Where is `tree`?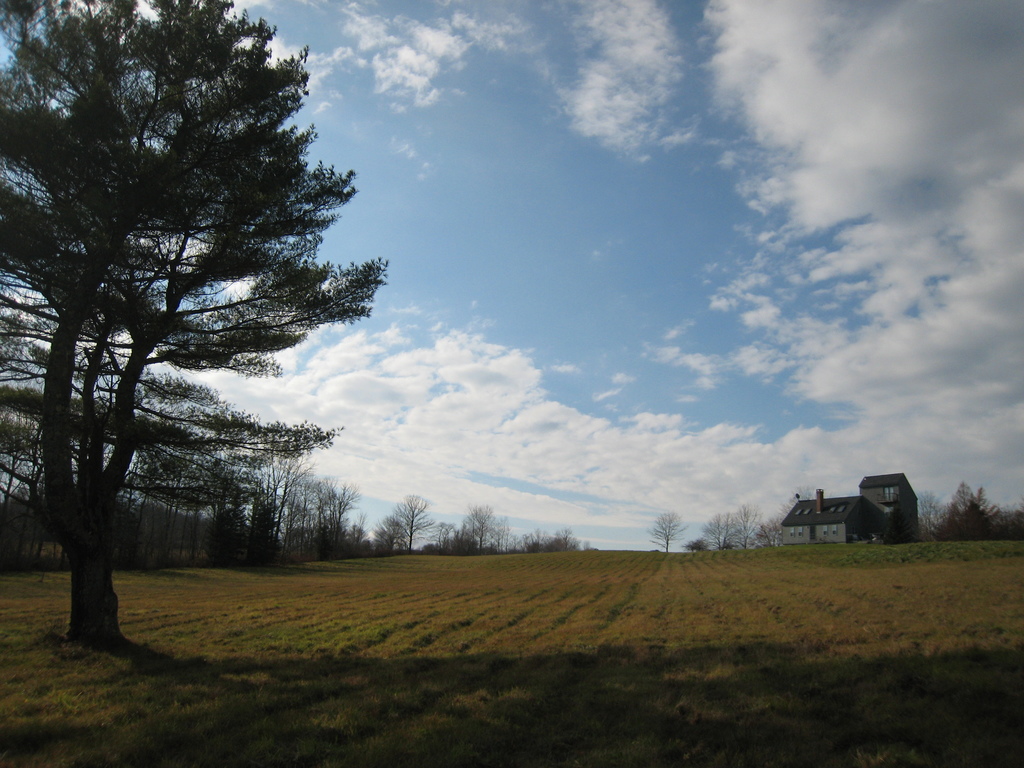
{"left": 372, "top": 516, "right": 395, "bottom": 554}.
